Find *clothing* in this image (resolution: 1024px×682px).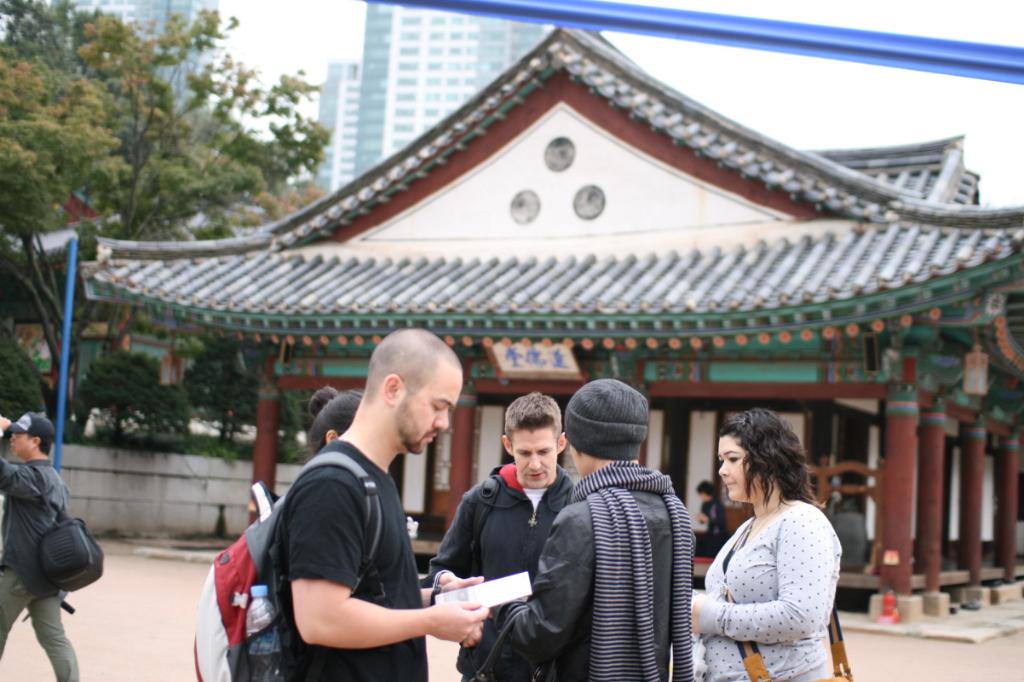
[0,454,79,681].
